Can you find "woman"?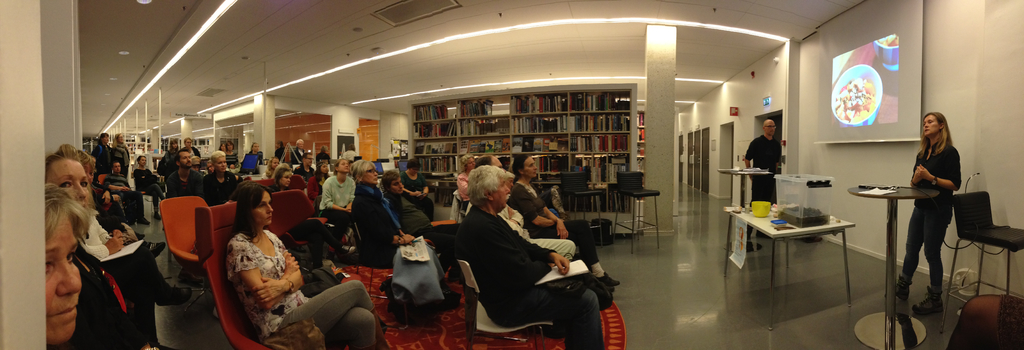
Yes, bounding box: bbox(47, 142, 132, 349).
